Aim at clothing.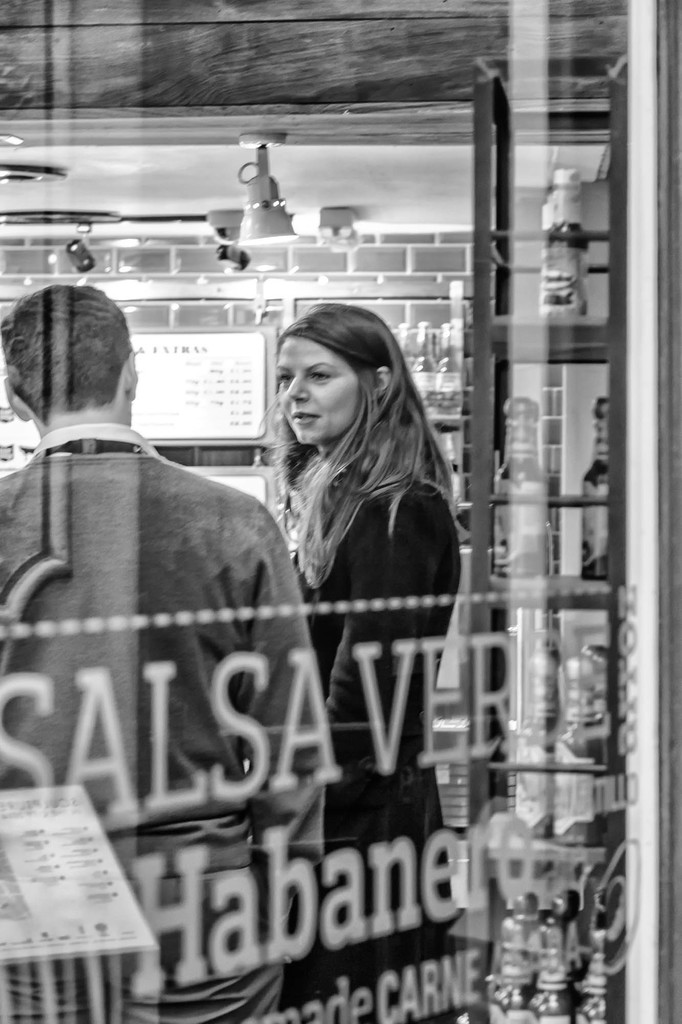
Aimed at BBox(15, 370, 304, 890).
